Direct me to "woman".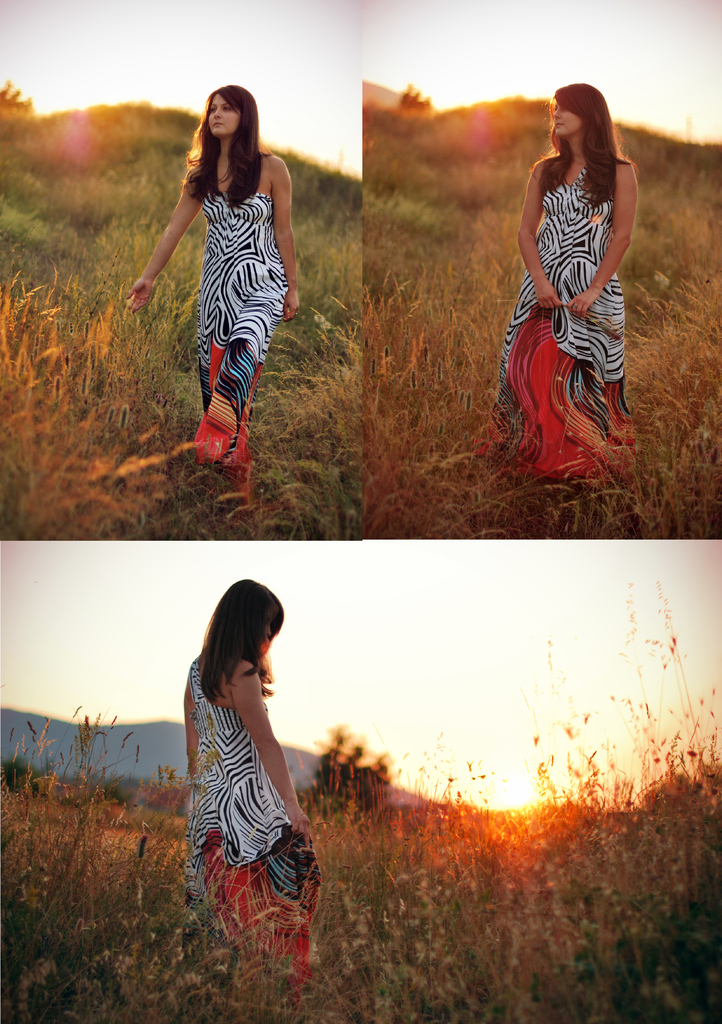
Direction: <box>129,77,304,520</box>.
